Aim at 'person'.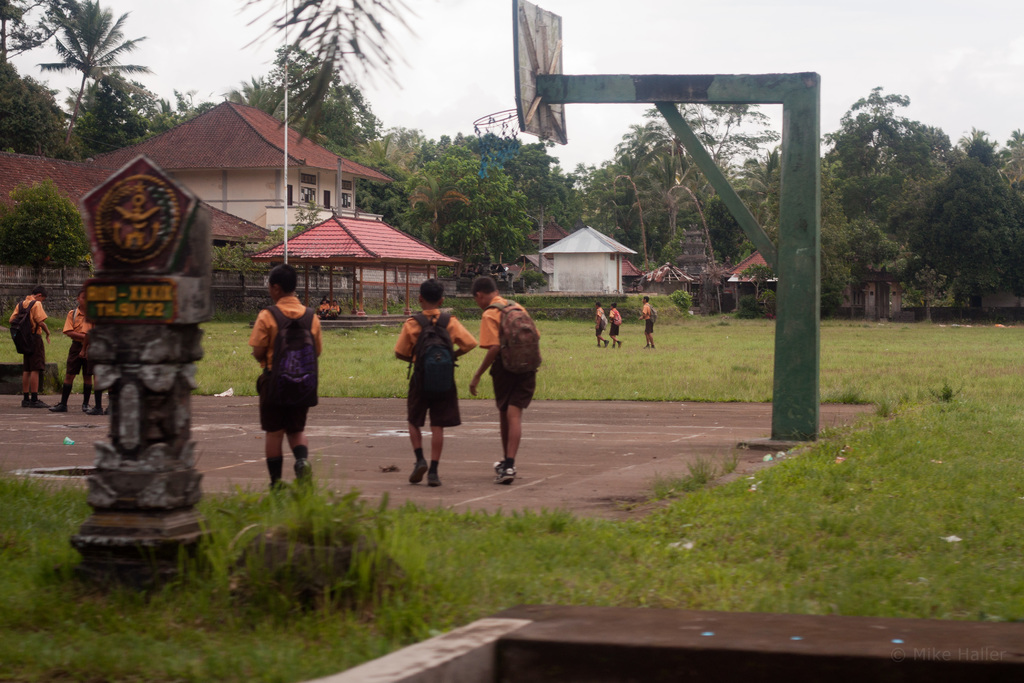
Aimed at [left=394, top=275, right=478, bottom=484].
